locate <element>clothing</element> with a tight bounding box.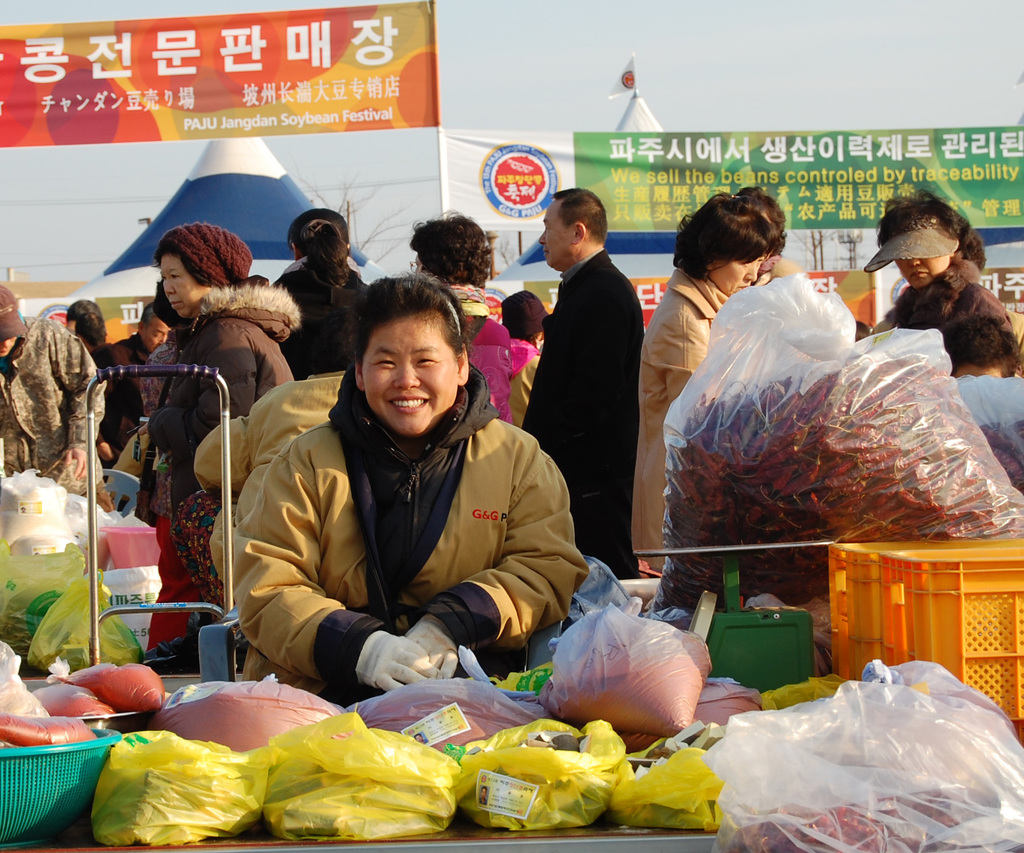
bbox(209, 324, 604, 721).
